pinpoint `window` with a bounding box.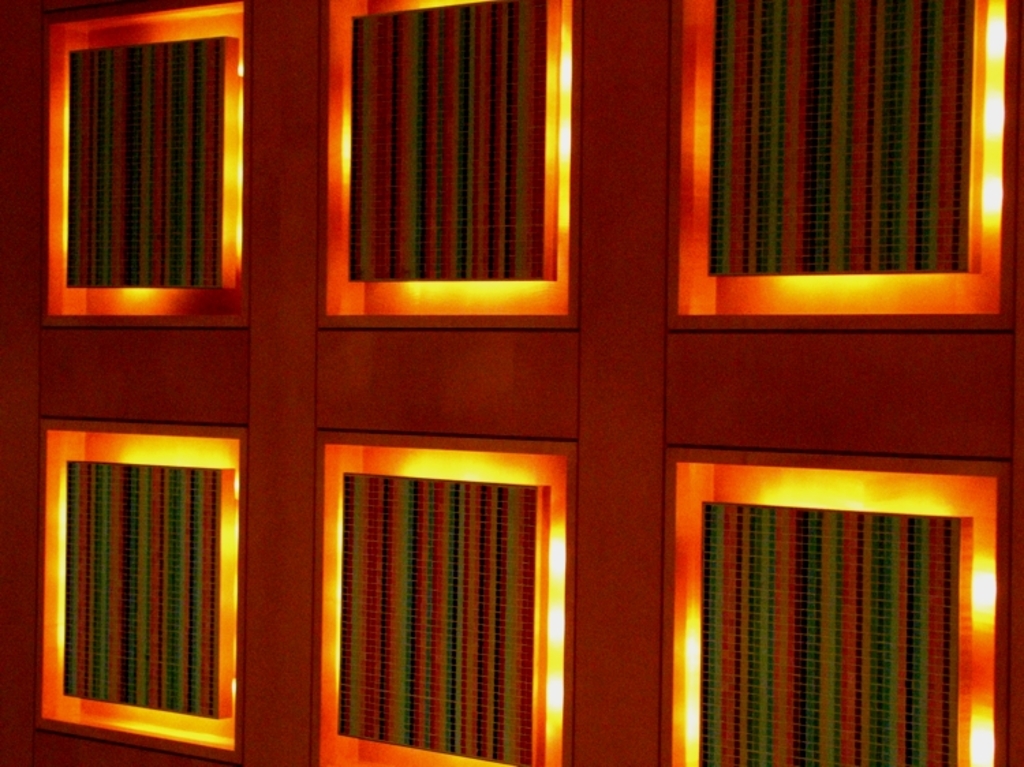
bbox=(26, 433, 242, 752).
